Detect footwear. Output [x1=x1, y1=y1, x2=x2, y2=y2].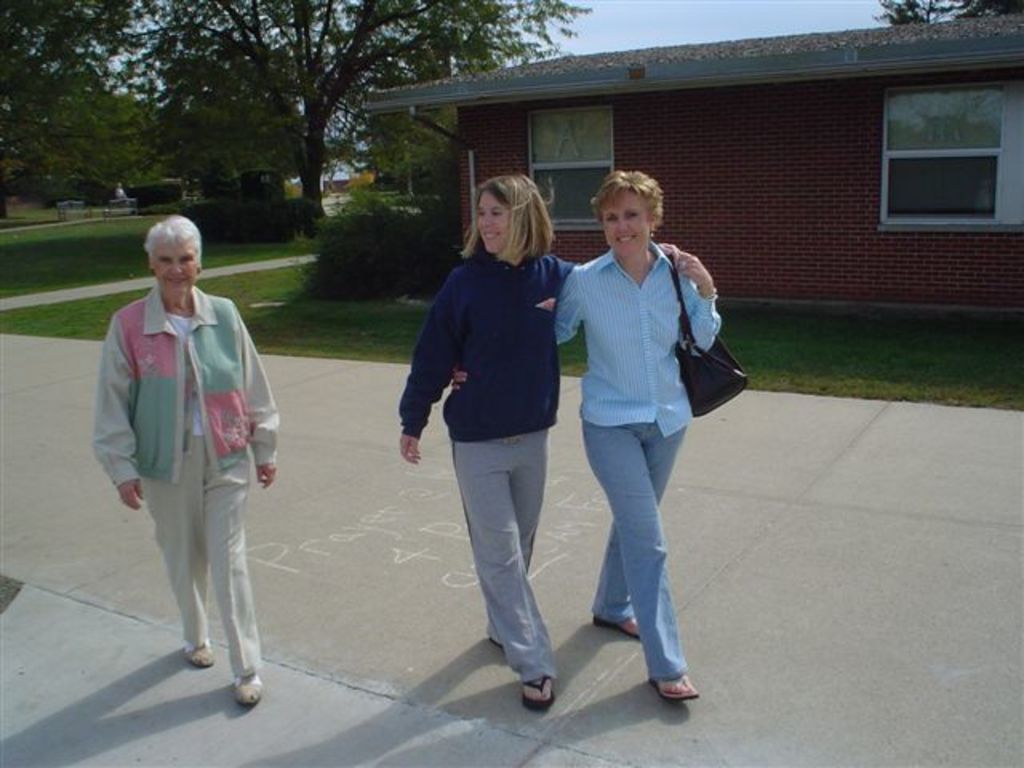
[x1=230, y1=661, x2=264, y2=710].
